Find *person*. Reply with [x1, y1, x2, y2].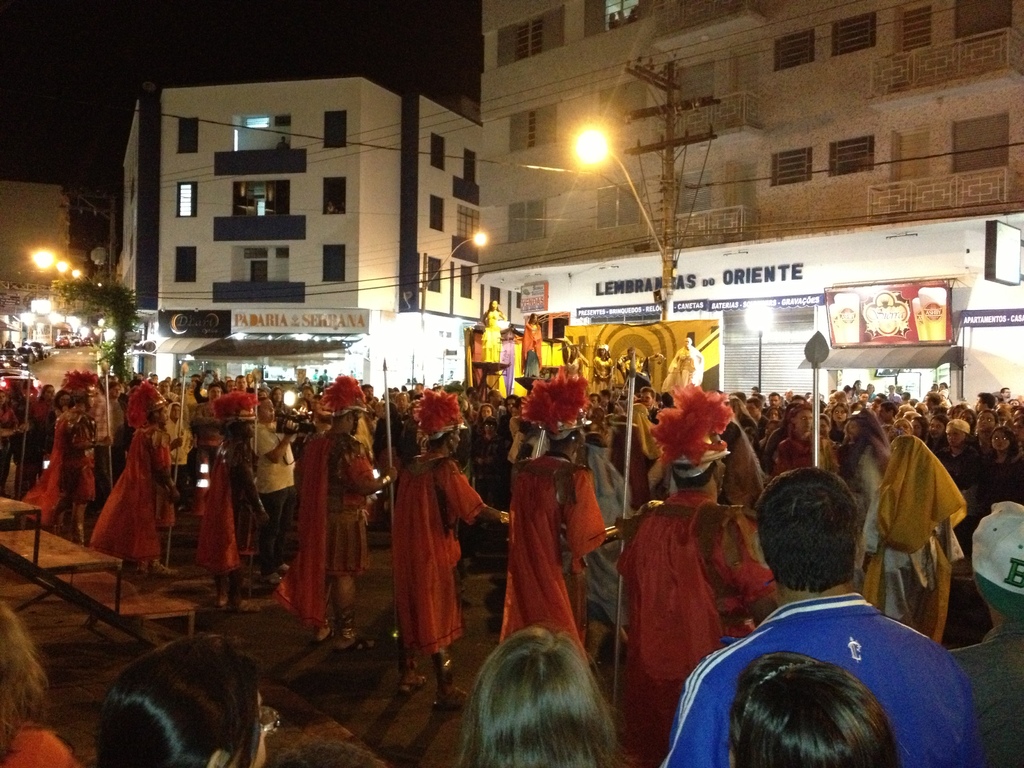
[902, 407, 922, 424].
